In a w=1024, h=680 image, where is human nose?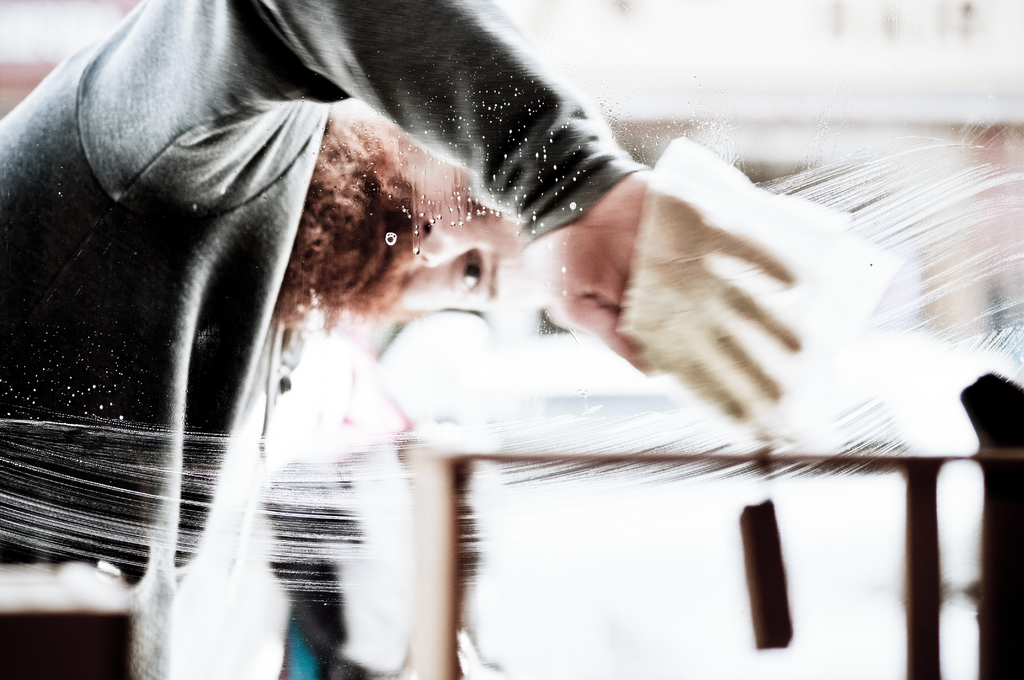
[left=416, top=209, right=485, bottom=266].
